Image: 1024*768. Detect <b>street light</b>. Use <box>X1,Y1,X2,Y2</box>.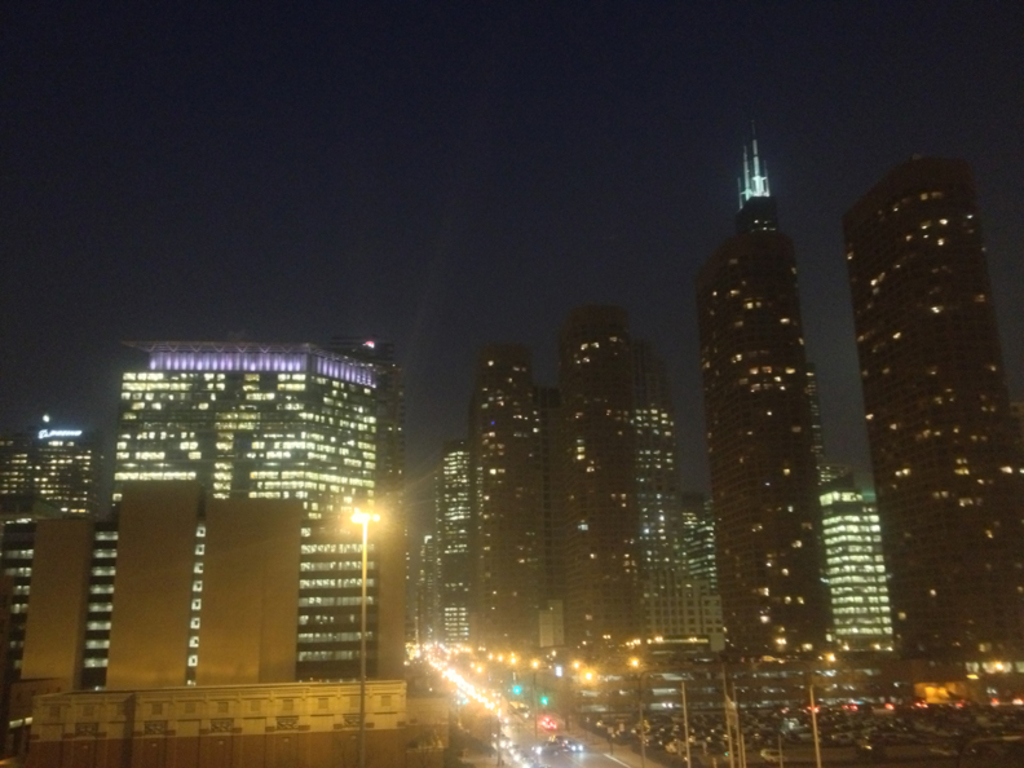
<box>340,508,380,767</box>.
